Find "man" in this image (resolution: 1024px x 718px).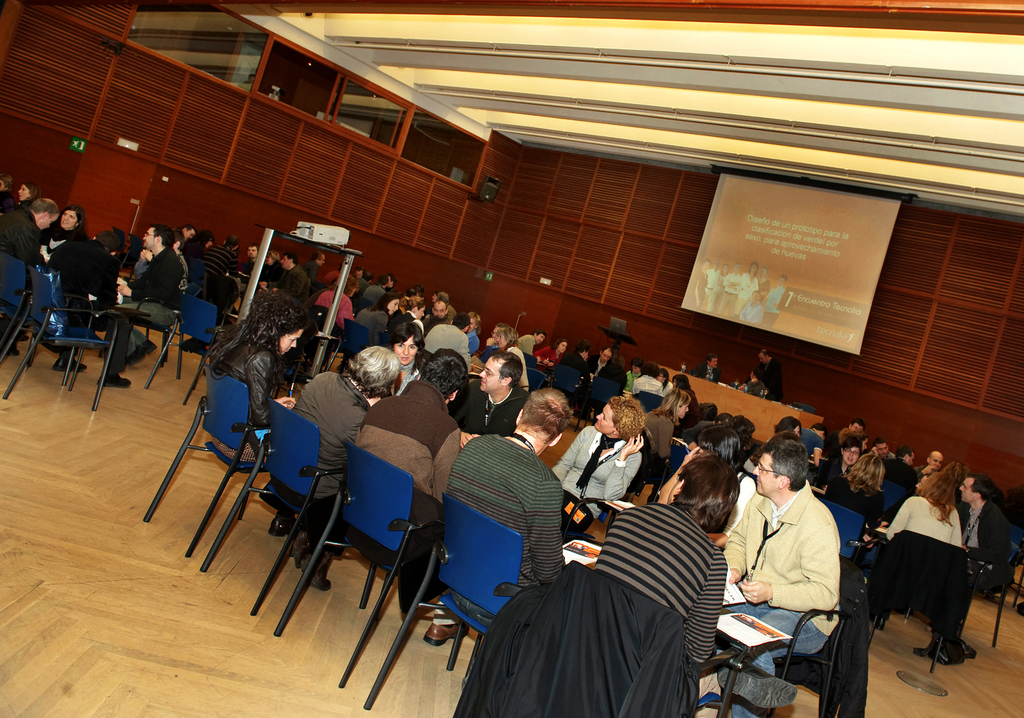
BBox(683, 351, 733, 384).
